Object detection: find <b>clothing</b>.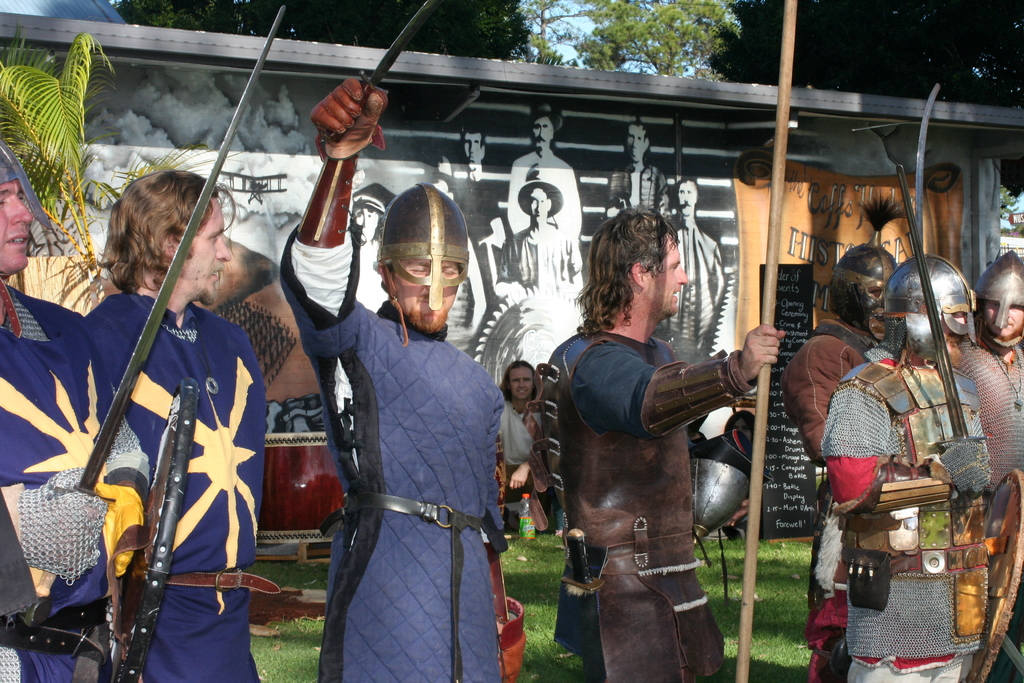
x1=779 y1=315 x2=872 y2=682.
